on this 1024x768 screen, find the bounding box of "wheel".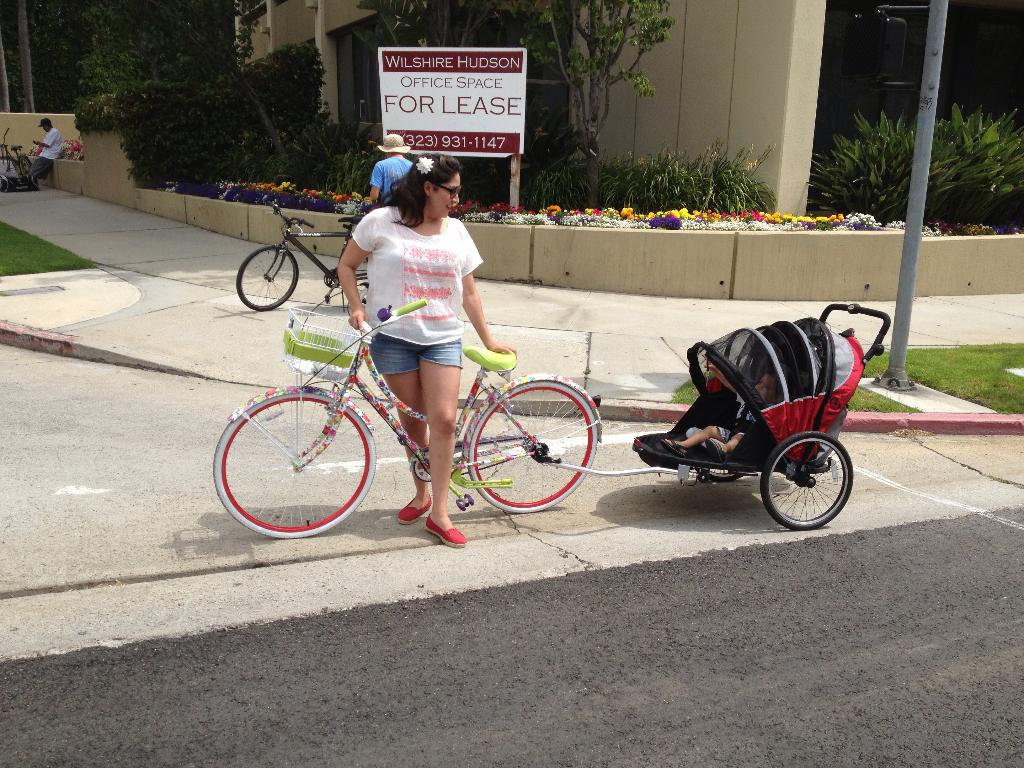
Bounding box: <bbox>236, 247, 299, 309</bbox>.
